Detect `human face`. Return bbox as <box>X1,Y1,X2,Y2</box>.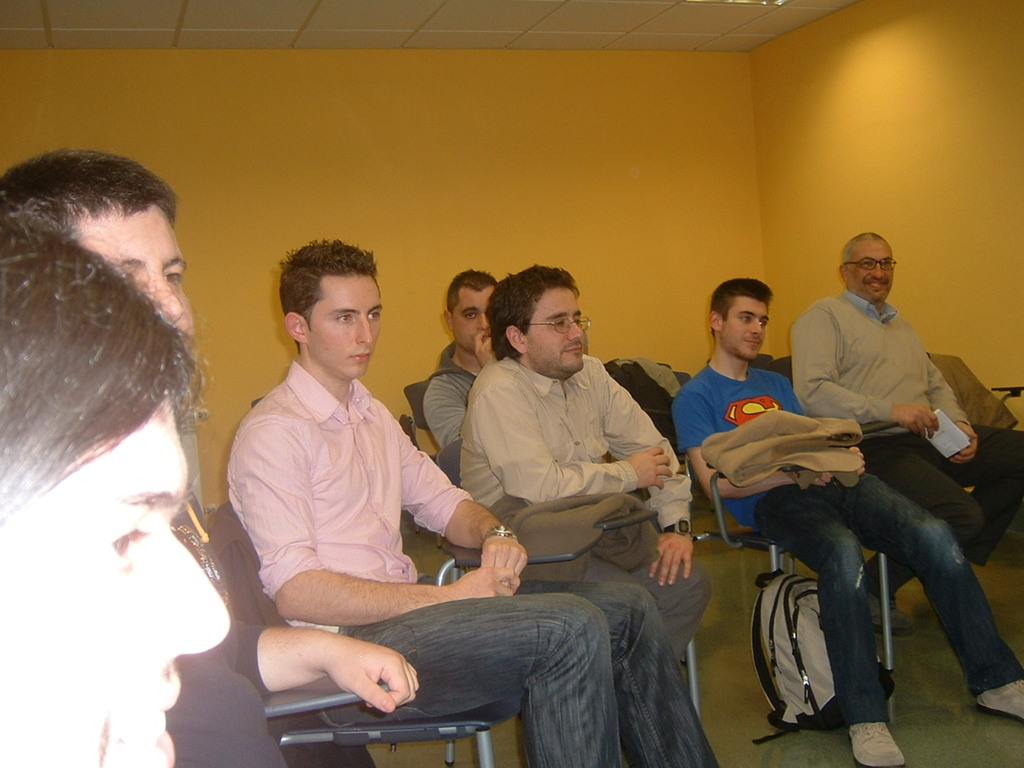
<box>847,242,894,298</box>.
